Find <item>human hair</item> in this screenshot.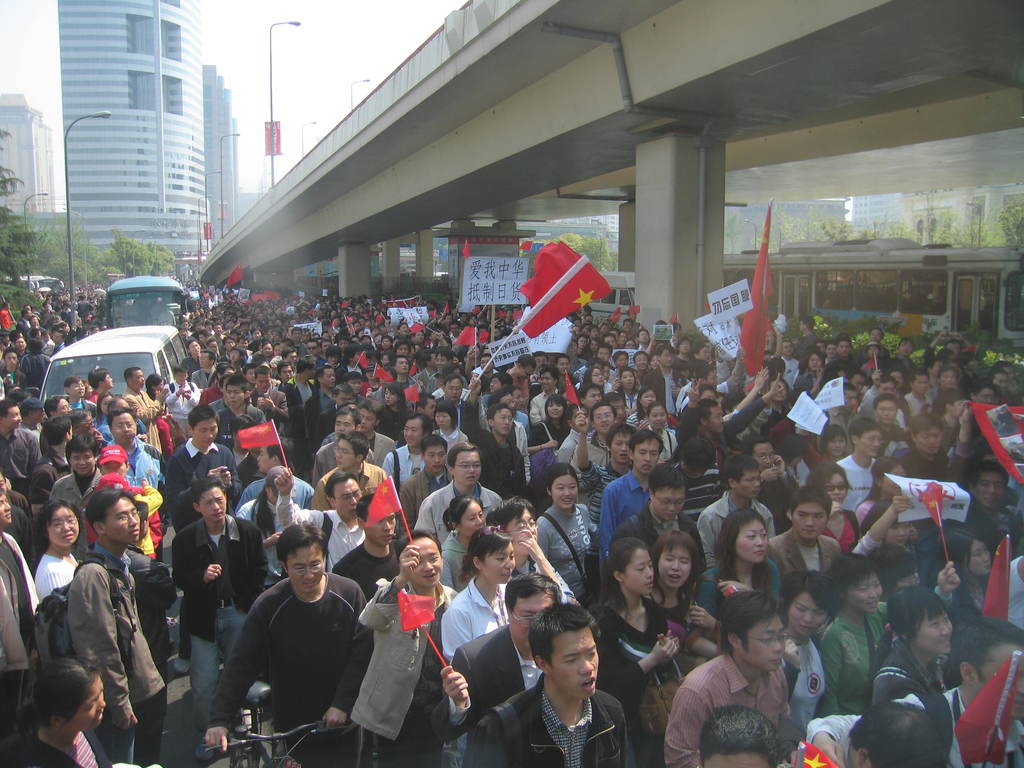
The bounding box for <item>human hair</item> is box(83, 485, 137, 541).
